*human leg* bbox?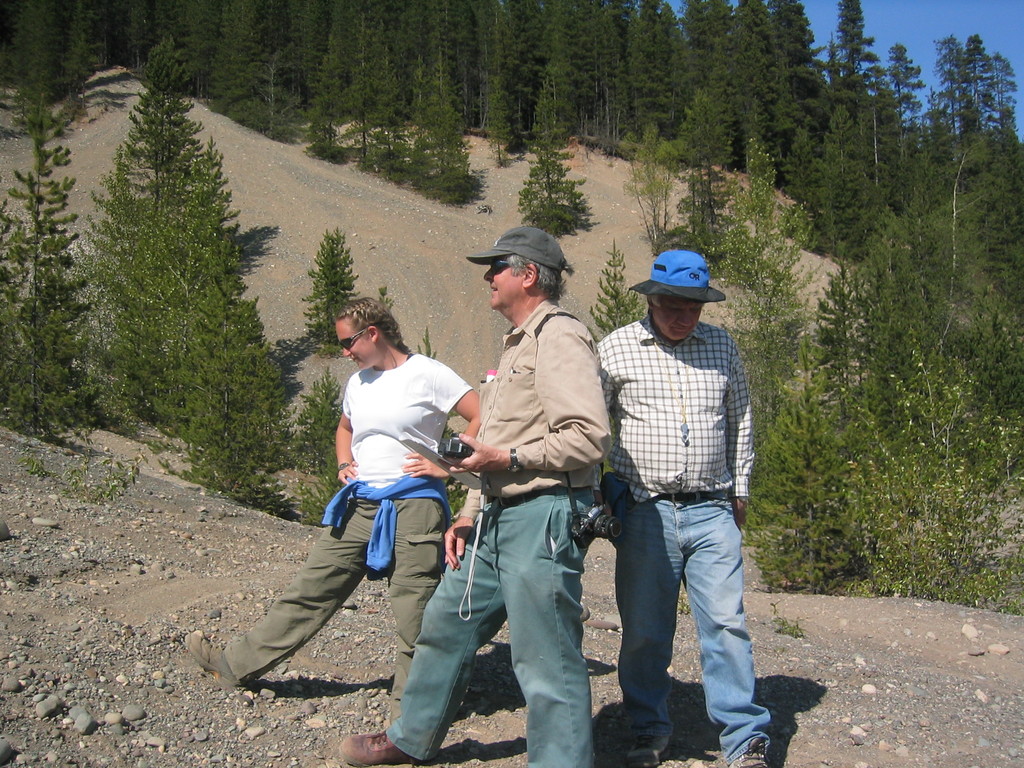
375/497/447/714
